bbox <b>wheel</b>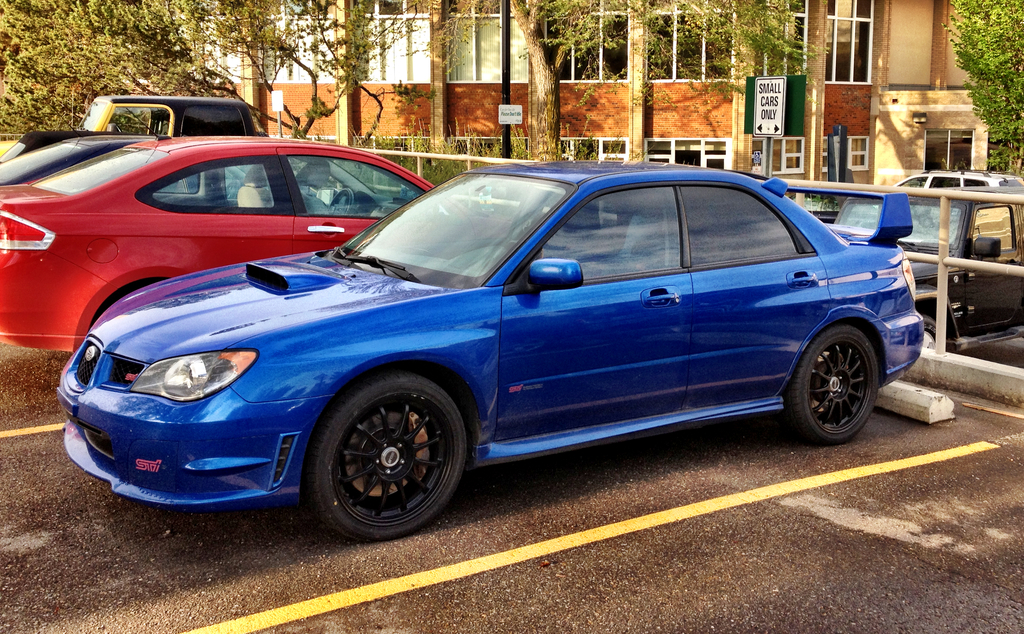
pyautogui.locateOnScreen(312, 375, 463, 532)
